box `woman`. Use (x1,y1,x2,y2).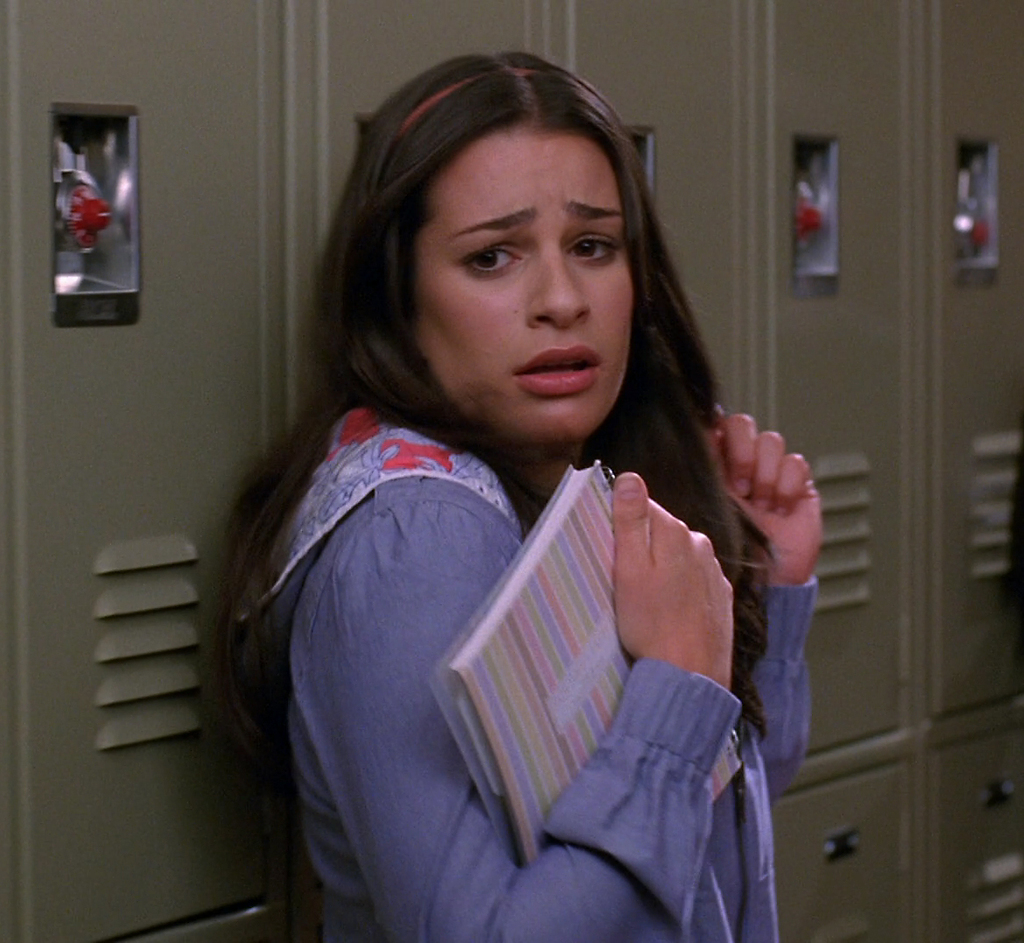
(176,56,796,942).
